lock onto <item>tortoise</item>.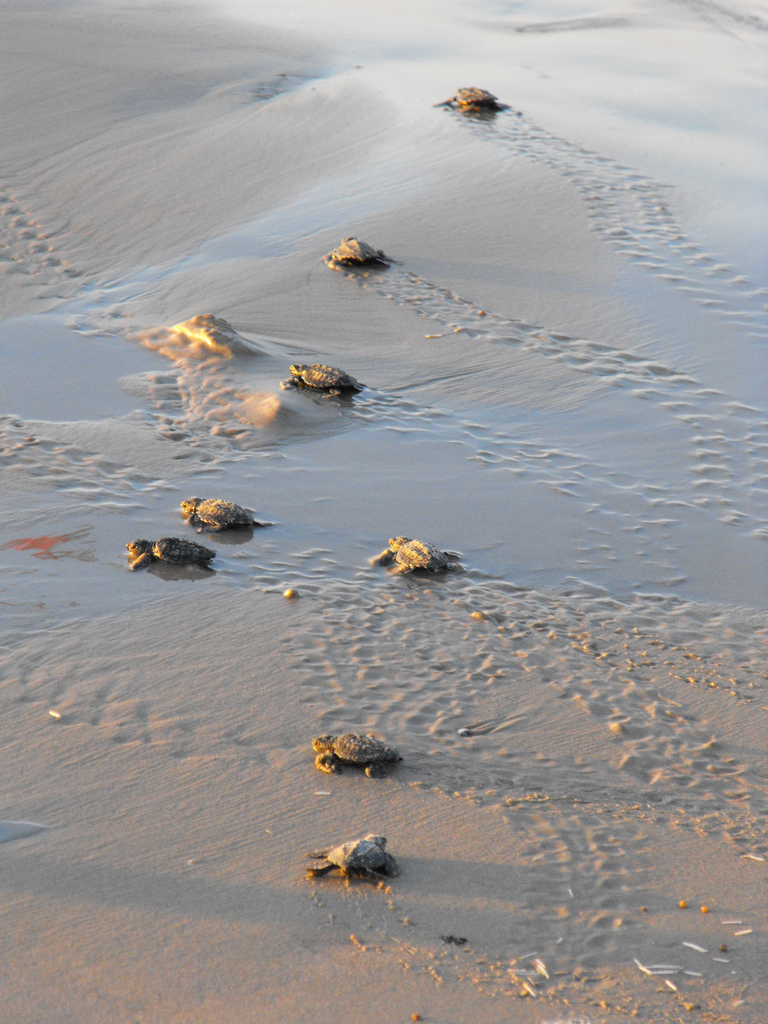
Locked: bbox=(325, 233, 382, 270).
